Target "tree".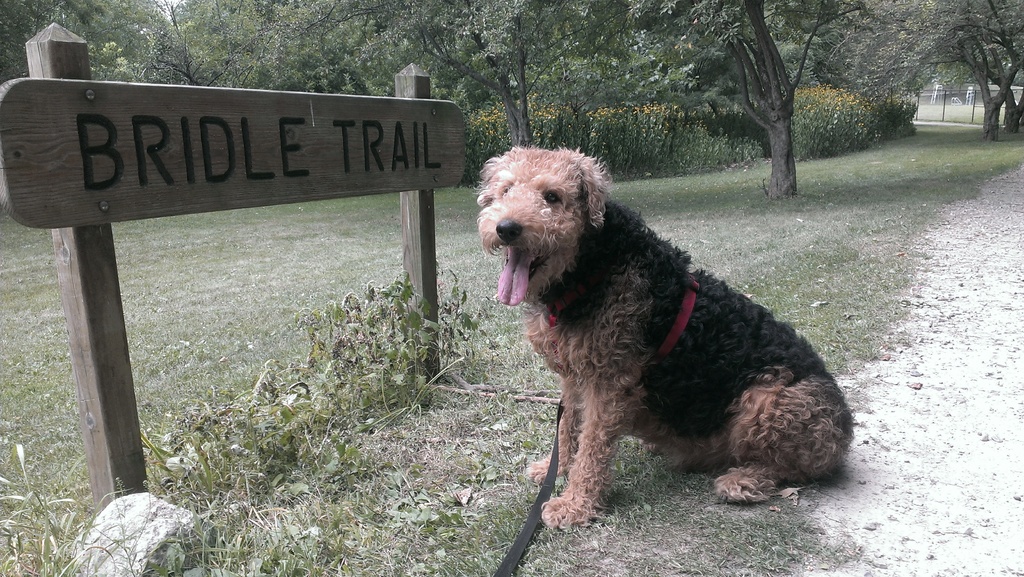
Target region: 0/0/144/85.
